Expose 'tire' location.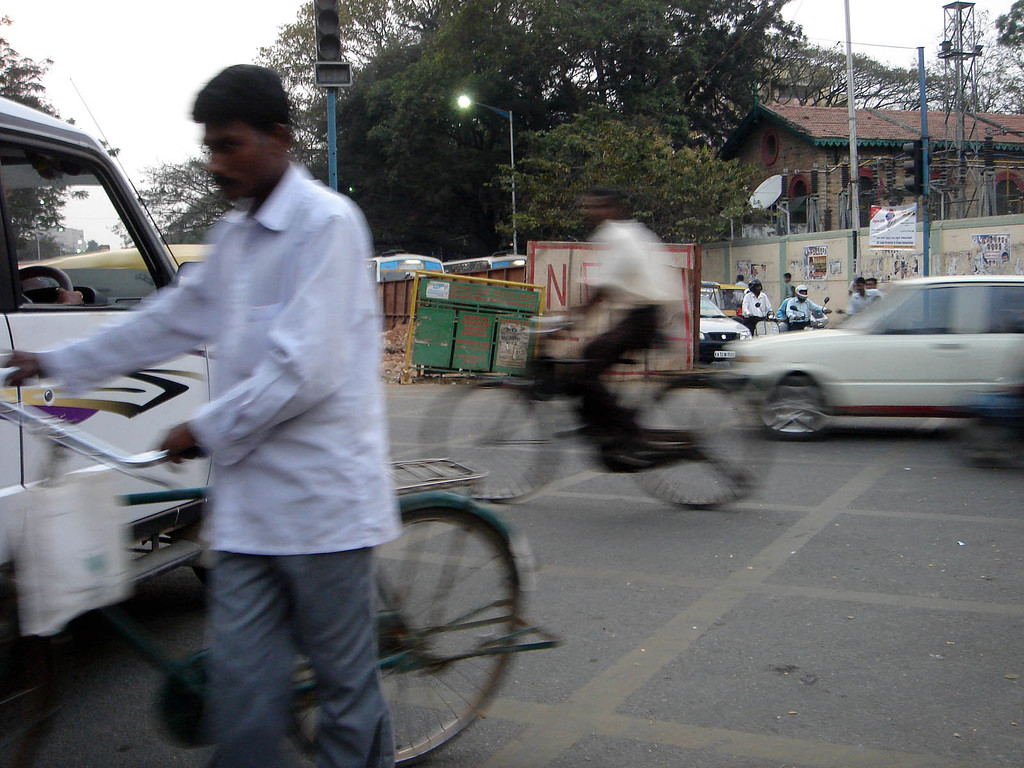
Exposed at locate(0, 566, 68, 767).
